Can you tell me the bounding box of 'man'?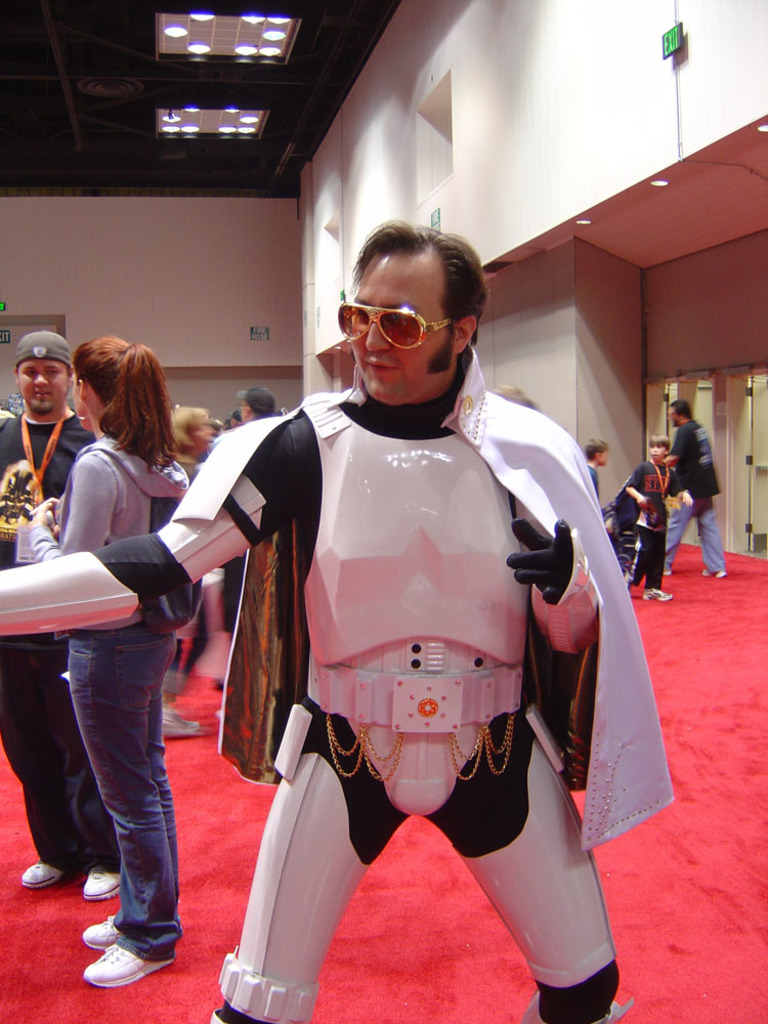
(0,216,676,1023).
